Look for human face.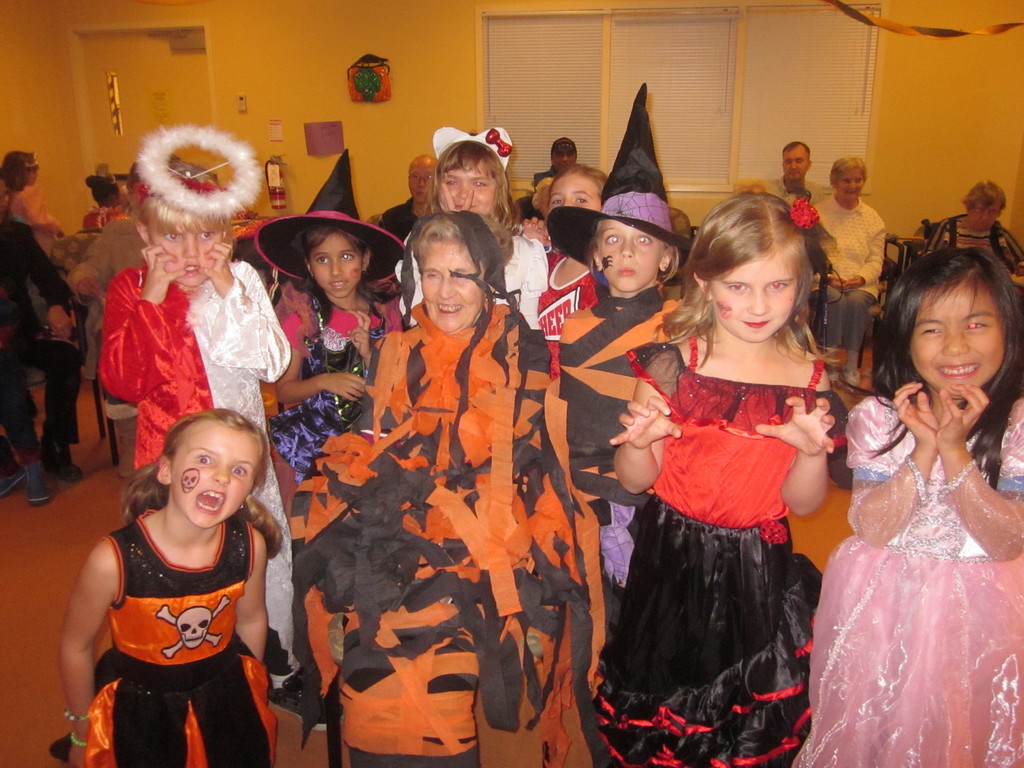
Found: rect(552, 175, 599, 214).
